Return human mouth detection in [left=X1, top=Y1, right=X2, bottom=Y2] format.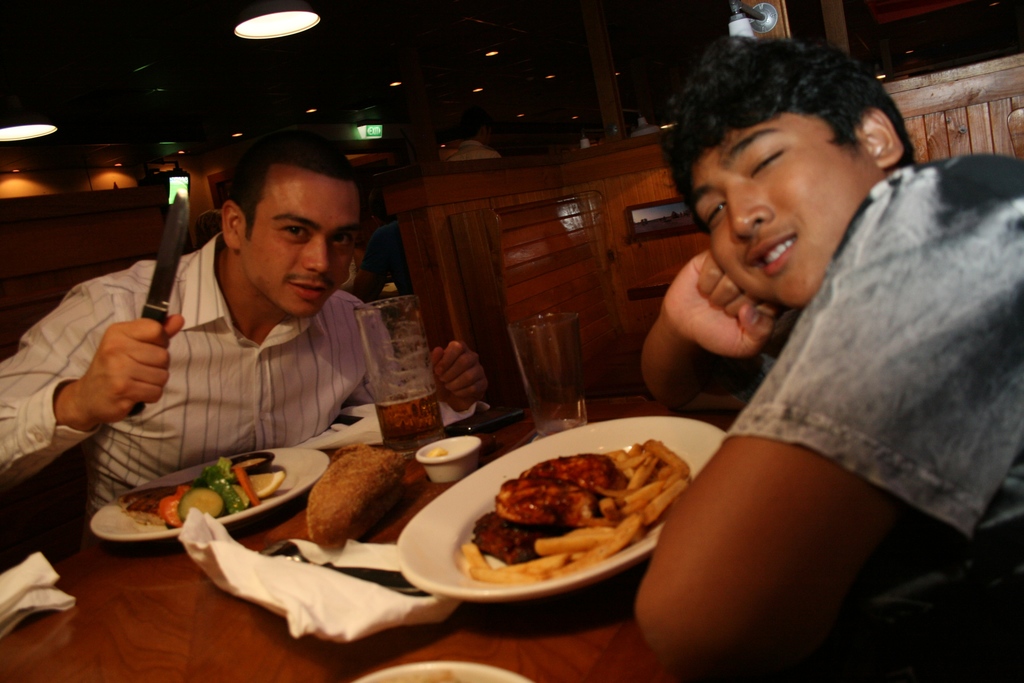
[left=288, top=279, right=326, bottom=297].
